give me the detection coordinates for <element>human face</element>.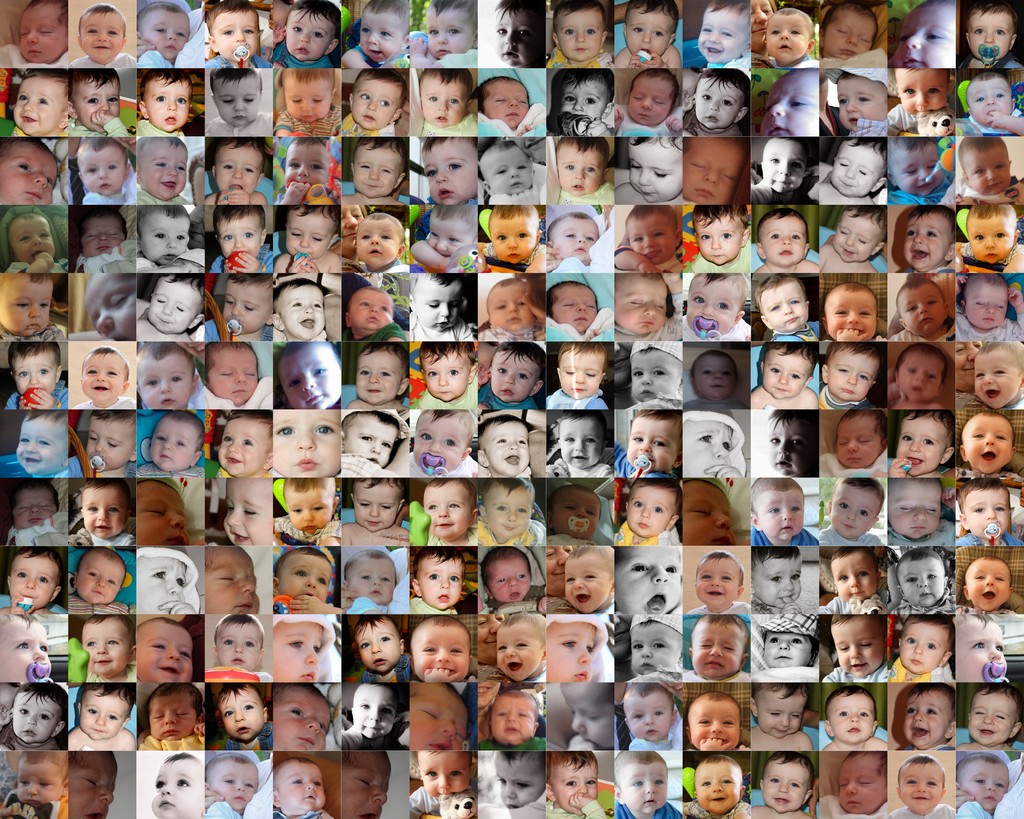
box(557, 218, 595, 259).
